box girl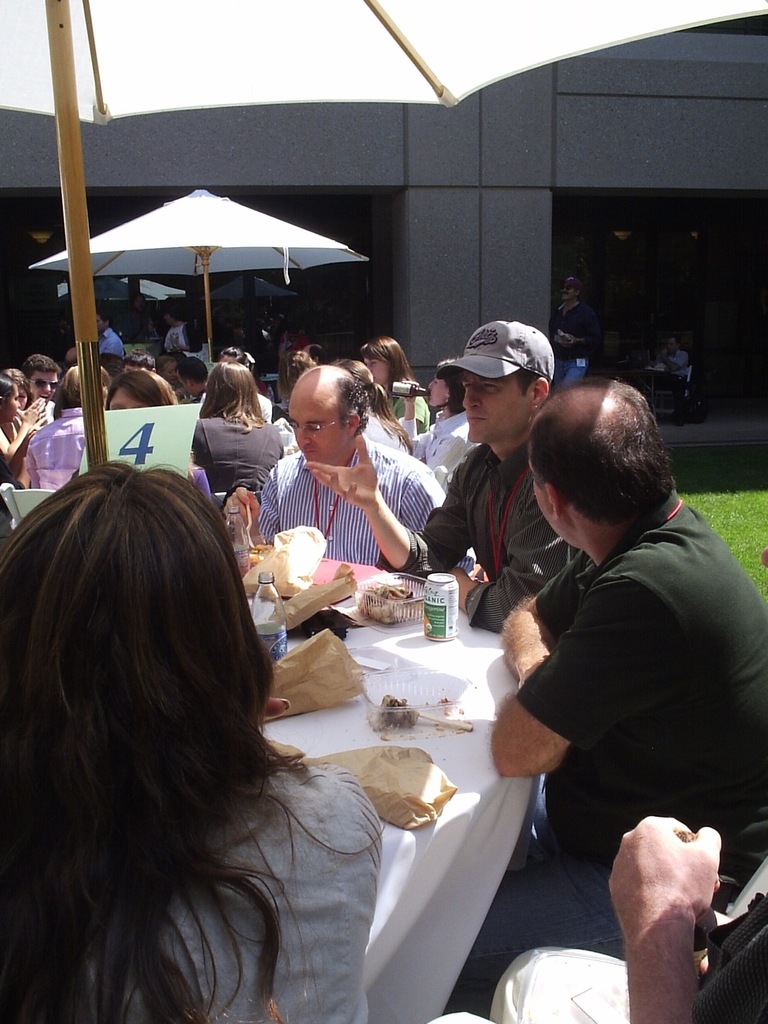
194/354/297/506
